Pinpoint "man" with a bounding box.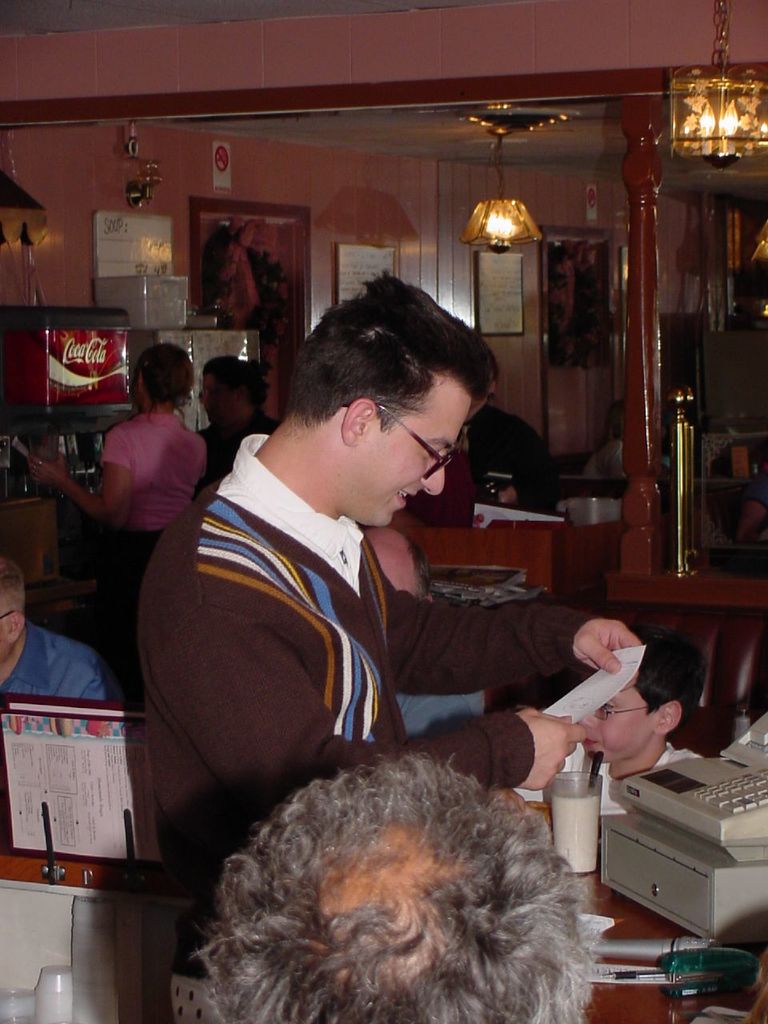
0,568,116,705.
